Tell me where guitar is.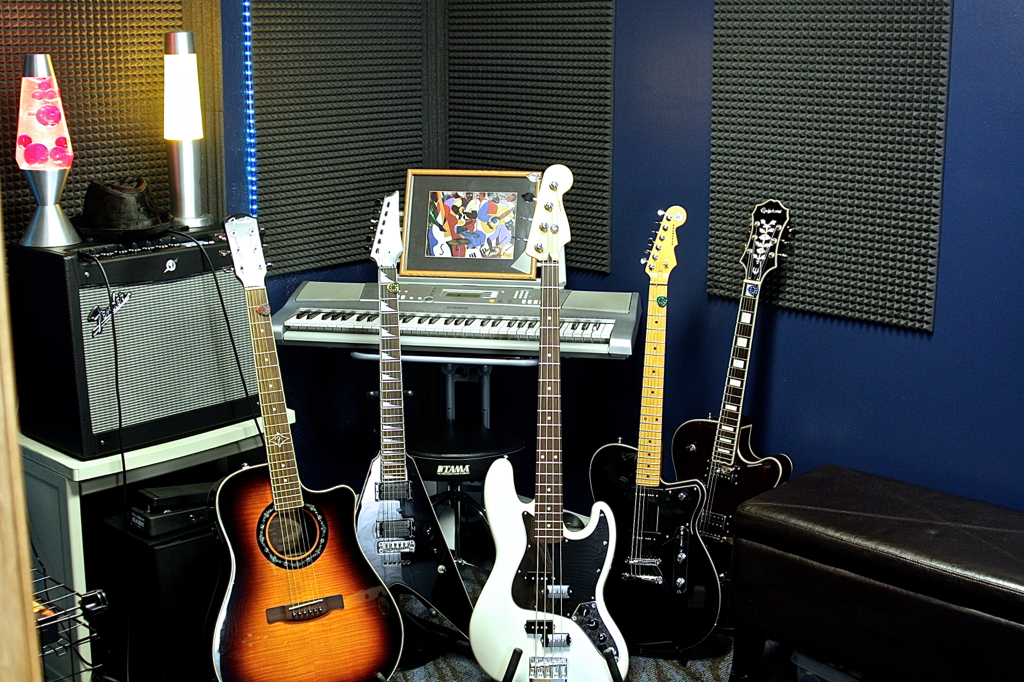
guitar is at [x1=588, y1=201, x2=727, y2=660].
